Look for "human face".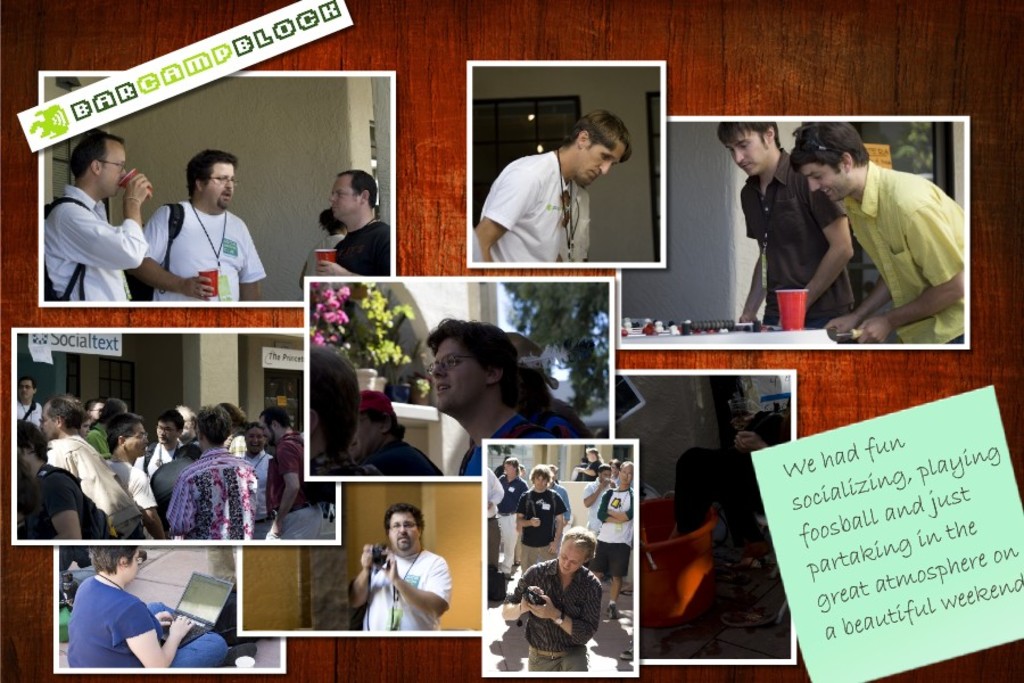
Found: <box>556,538,586,576</box>.
